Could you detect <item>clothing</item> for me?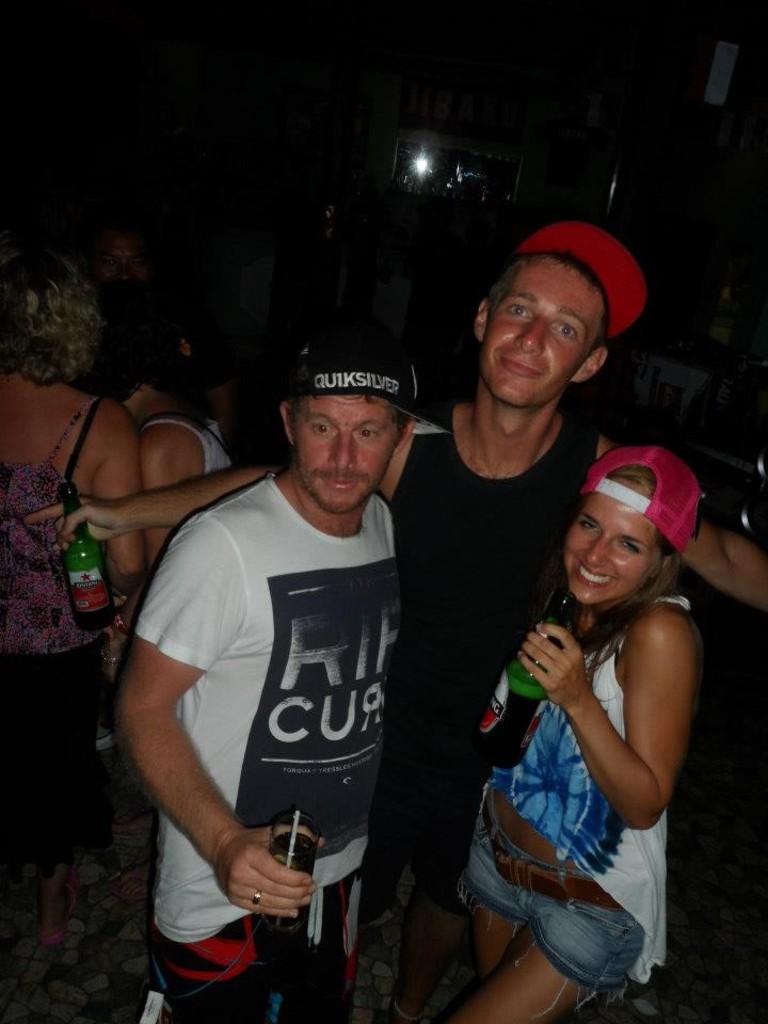
Detection result: crop(457, 587, 685, 1022).
